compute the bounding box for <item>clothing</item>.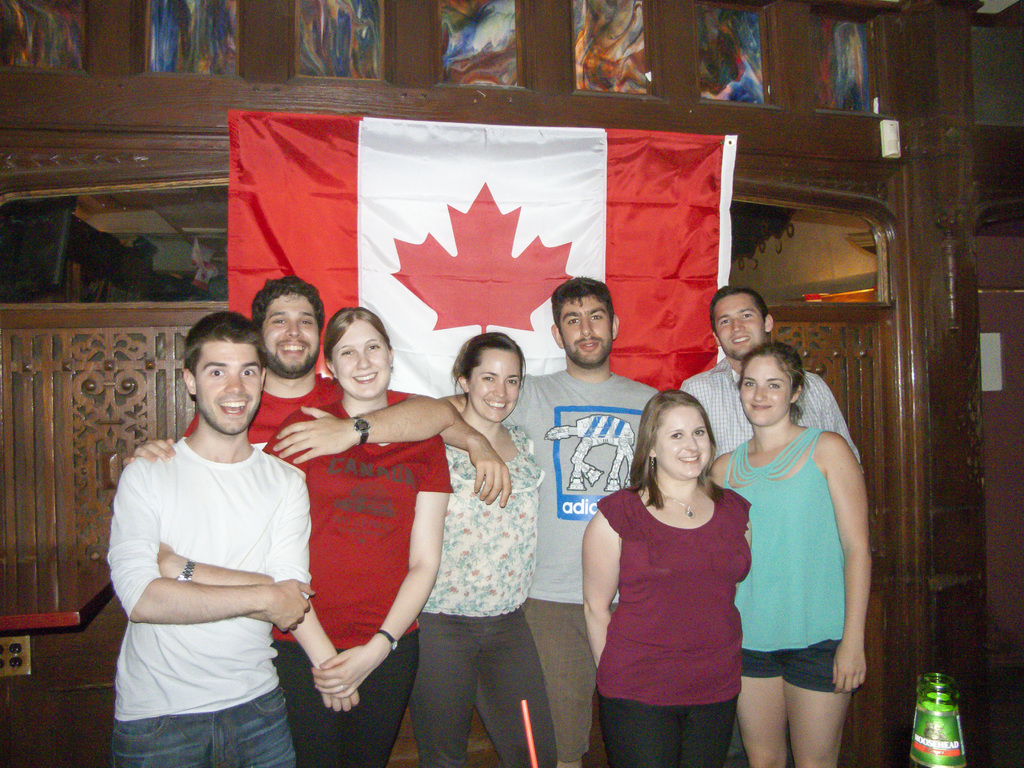
<bbox>249, 399, 451, 767</bbox>.
